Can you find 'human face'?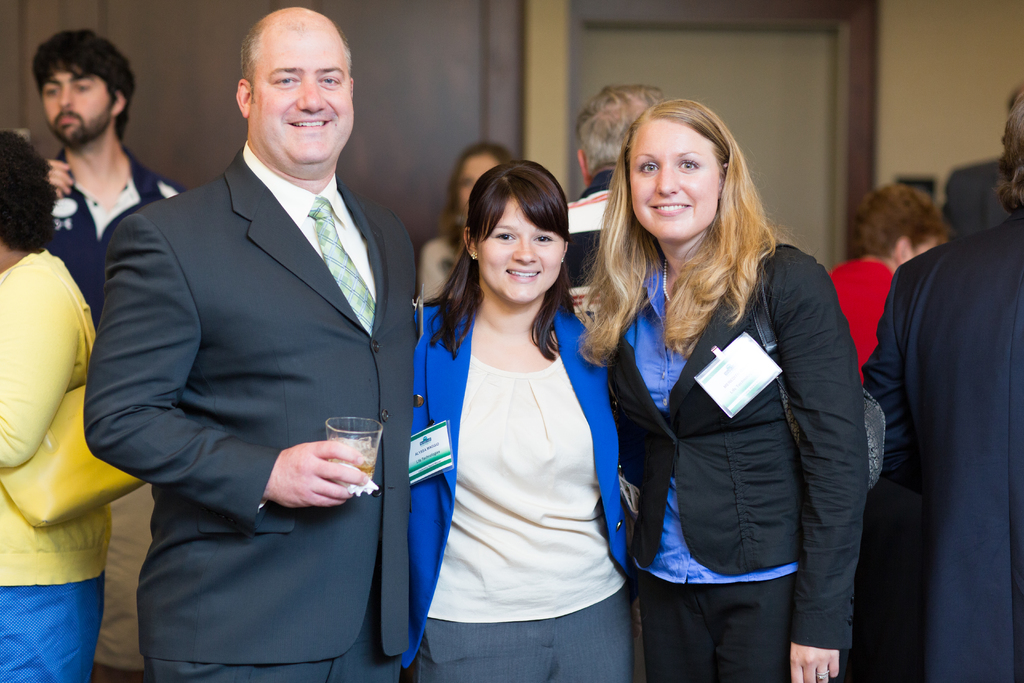
Yes, bounding box: {"x1": 630, "y1": 119, "x2": 721, "y2": 244}.
